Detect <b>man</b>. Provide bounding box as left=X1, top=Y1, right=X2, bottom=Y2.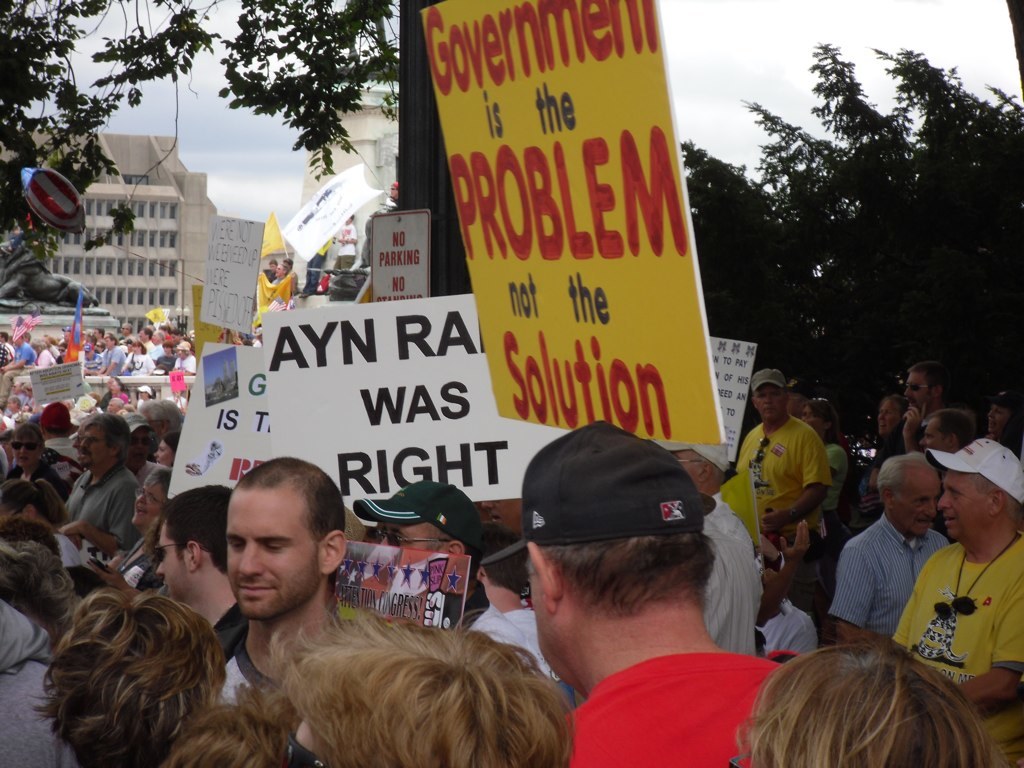
left=170, top=339, right=198, bottom=376.
